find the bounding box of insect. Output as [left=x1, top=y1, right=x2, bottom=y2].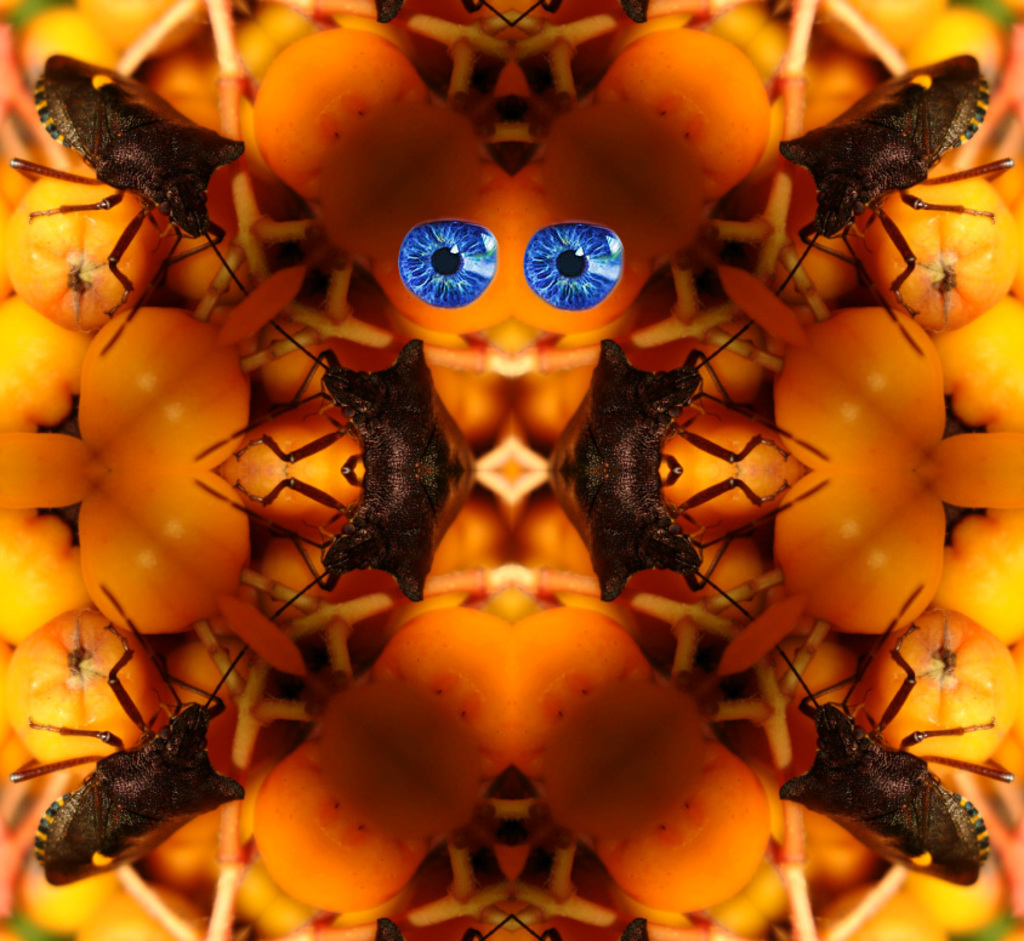
[left=238, top=318, right=457, bottom=620].
